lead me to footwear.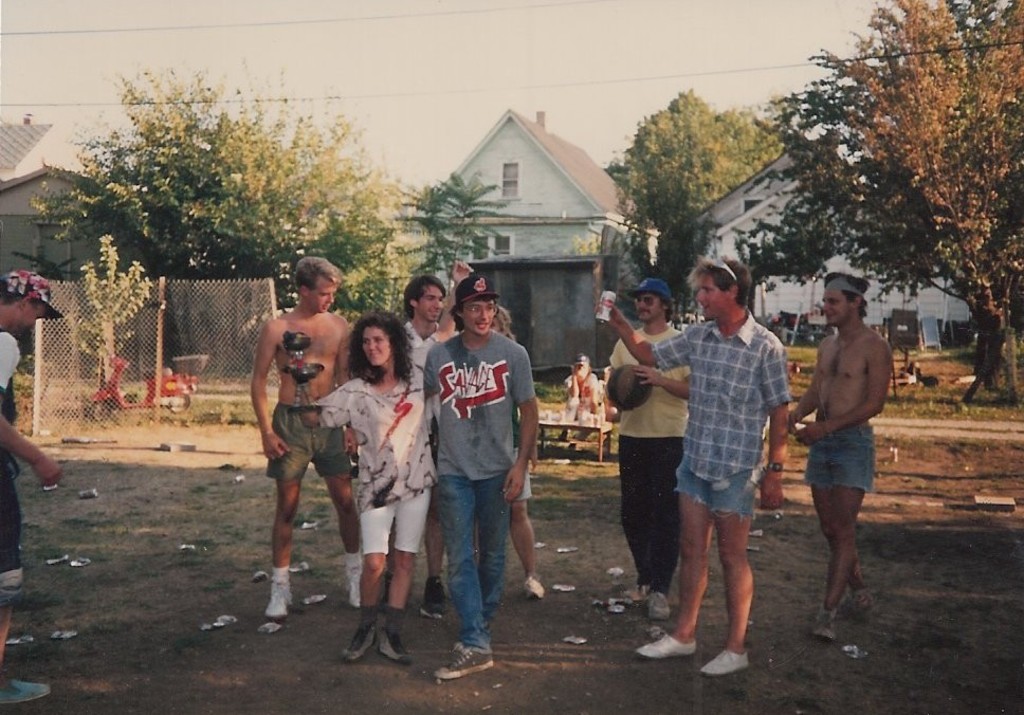
Lead to bbox=[0, 680, 49, 704].
